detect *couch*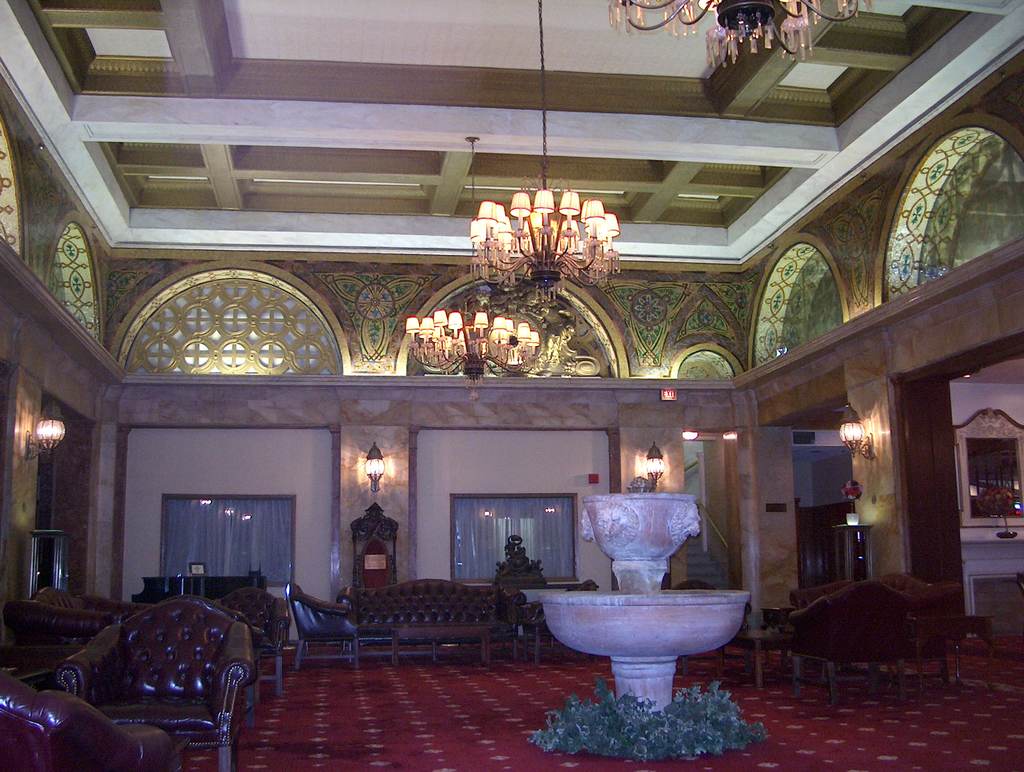
[772,579,914,704]
